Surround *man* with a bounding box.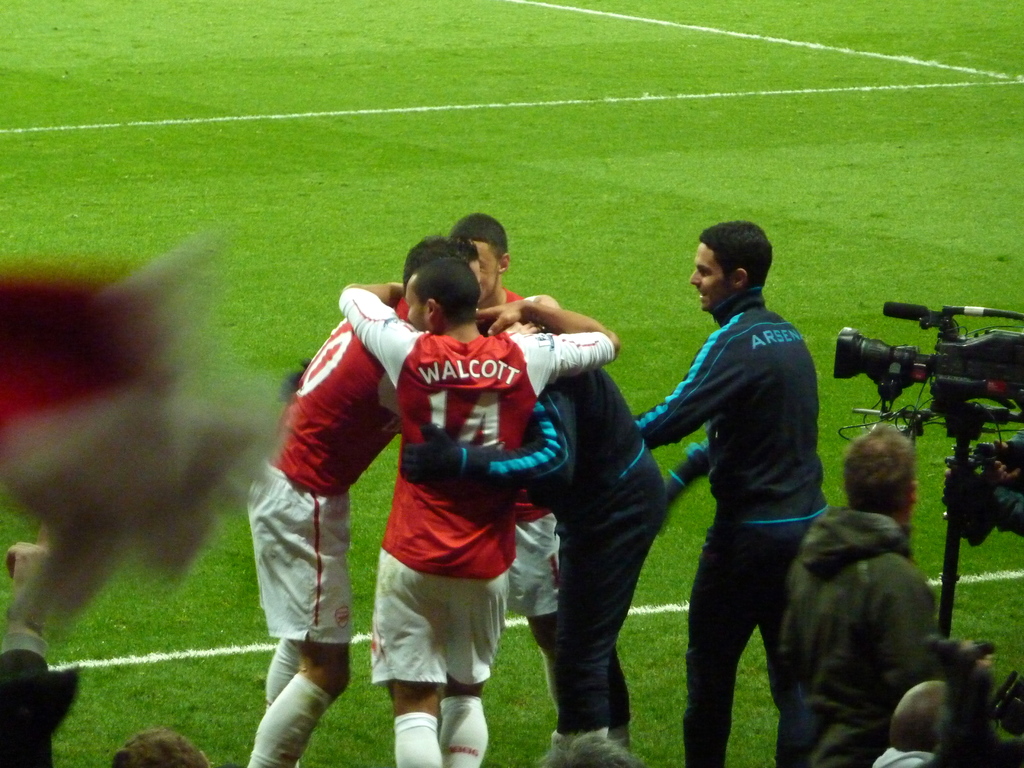
237 237 469 767.
